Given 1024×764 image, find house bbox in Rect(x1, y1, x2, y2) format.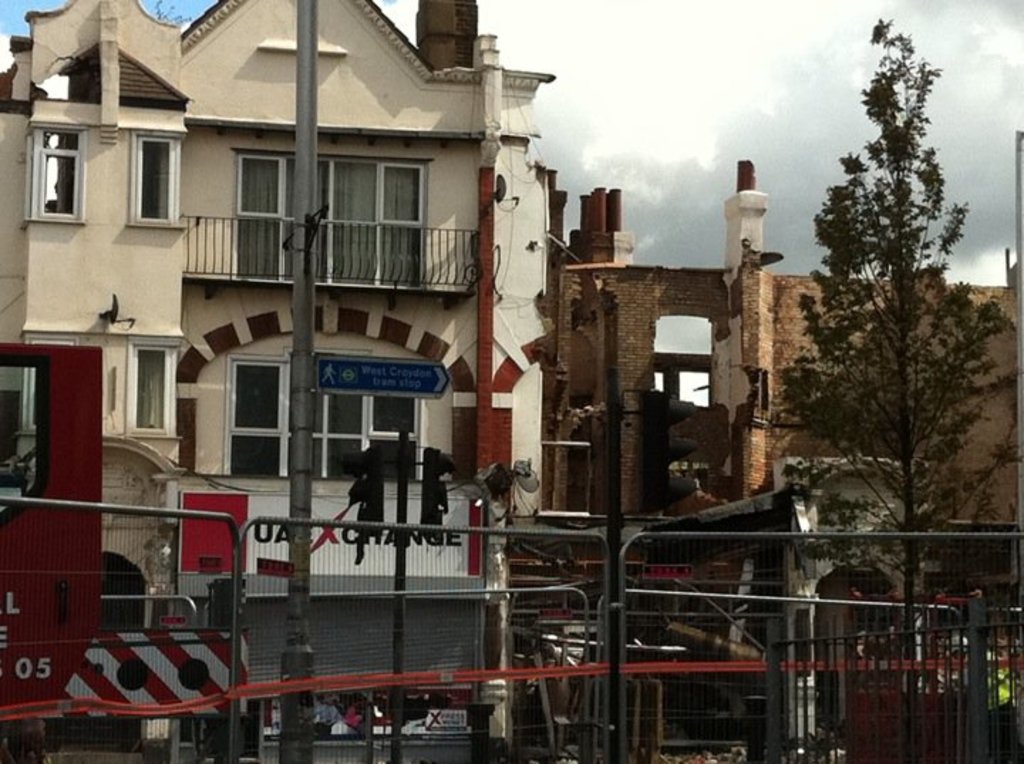
Rect(529, 149, 1023, 569).
